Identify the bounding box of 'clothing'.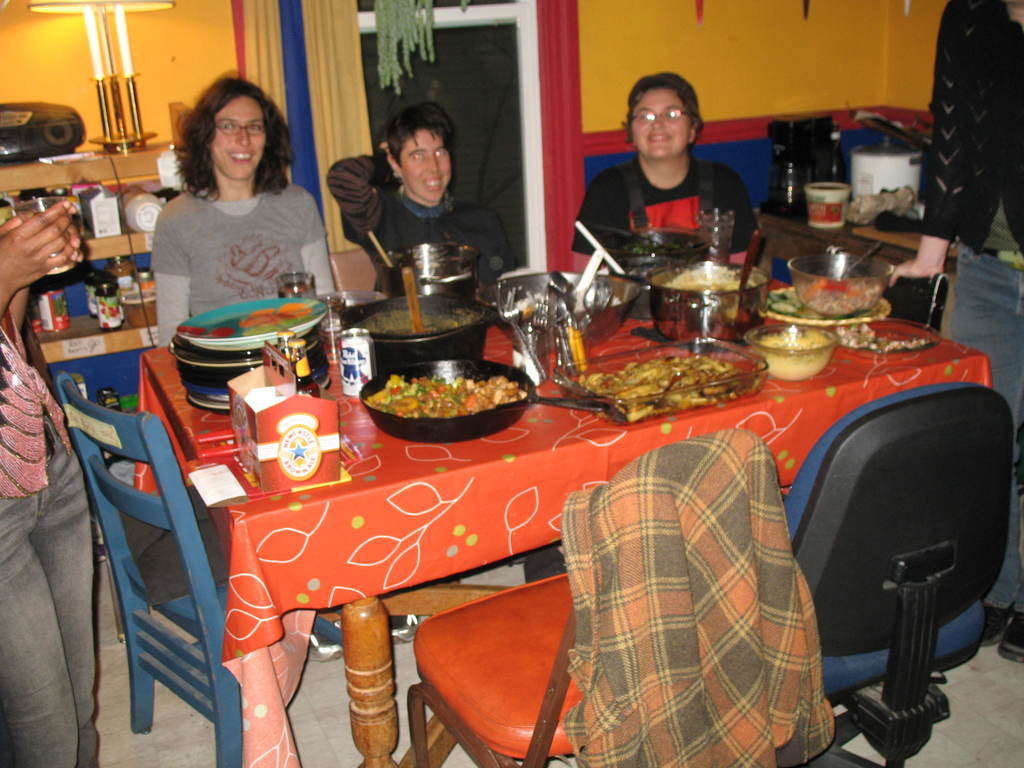
(131,149,330,309).
